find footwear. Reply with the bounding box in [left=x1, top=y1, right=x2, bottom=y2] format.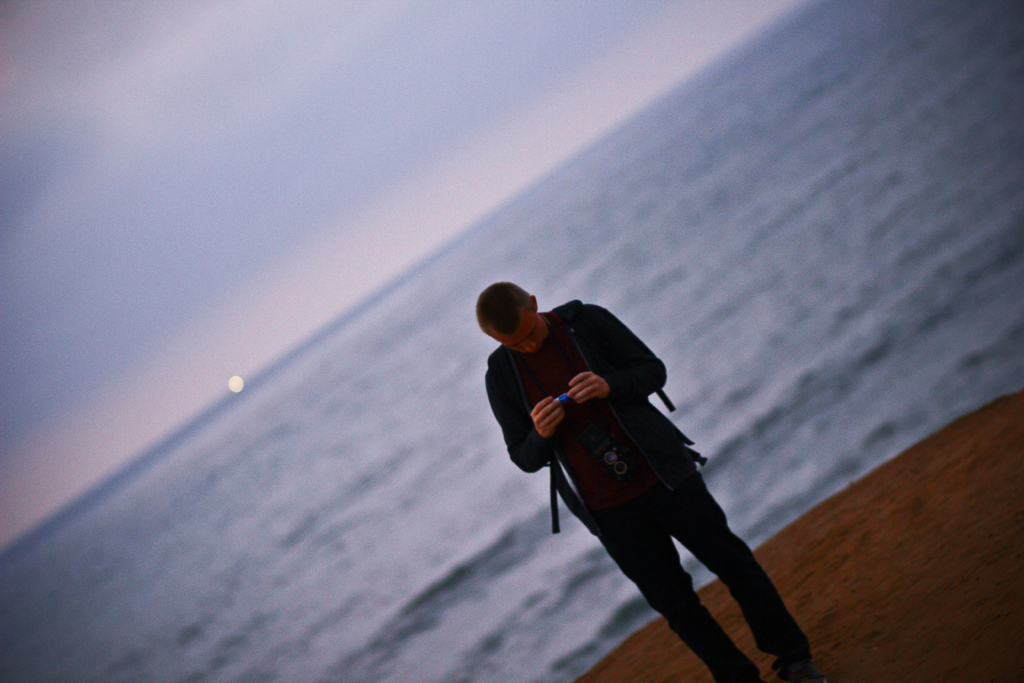
[left=768, top=656, right=828, bottom=682].
